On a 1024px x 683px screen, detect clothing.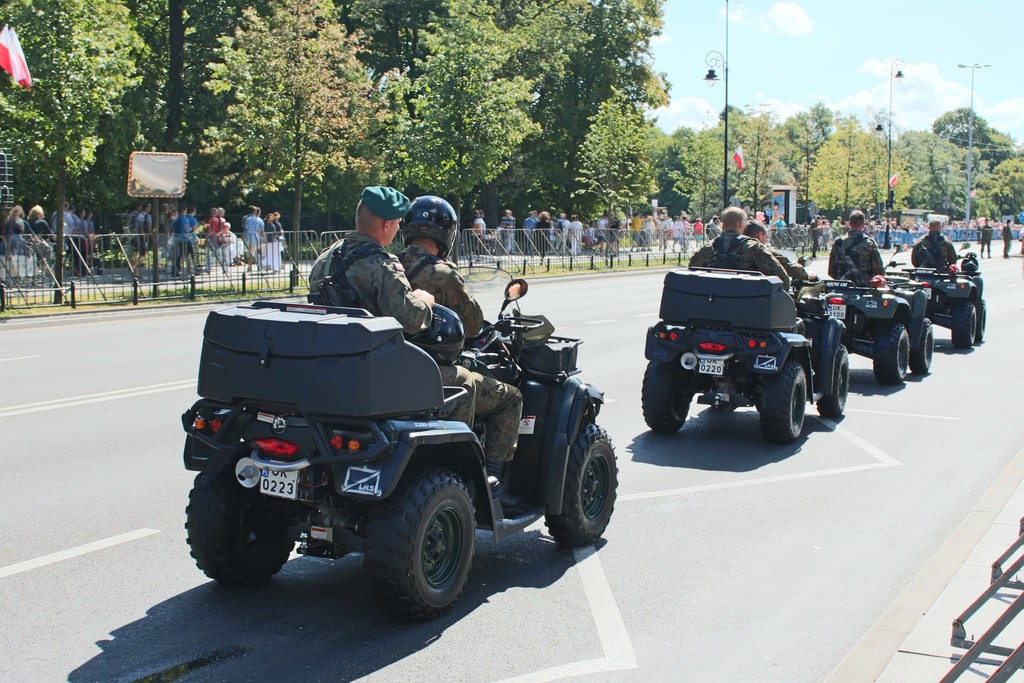
x1=766, y1=245, x2=808, y2=281.
